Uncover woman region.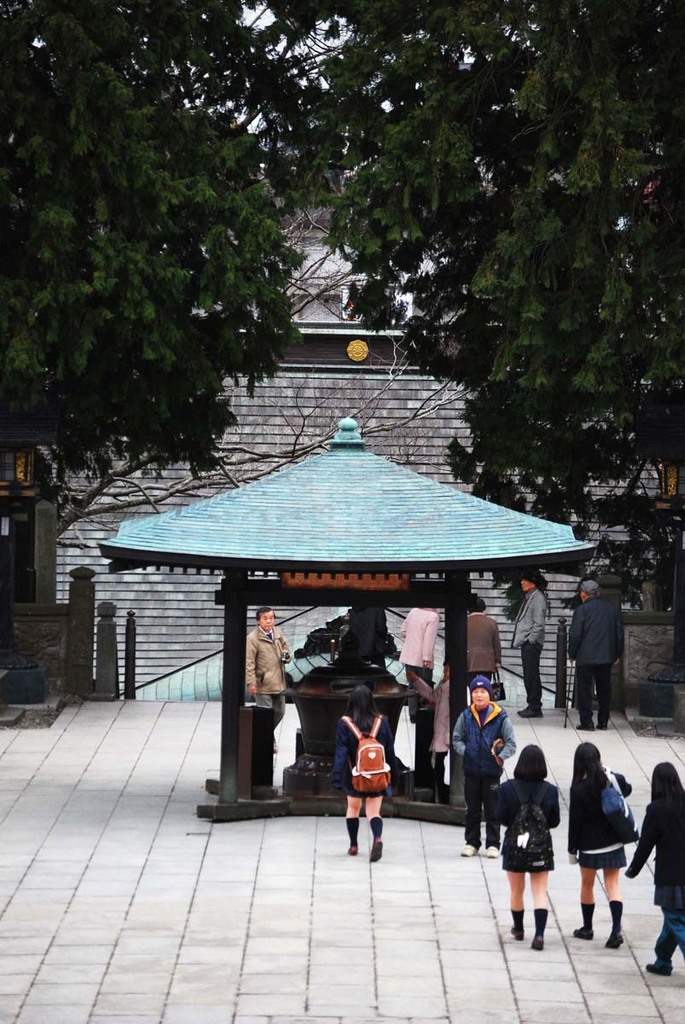
Uncovered: bbox=[623, 759, 684, 975].
